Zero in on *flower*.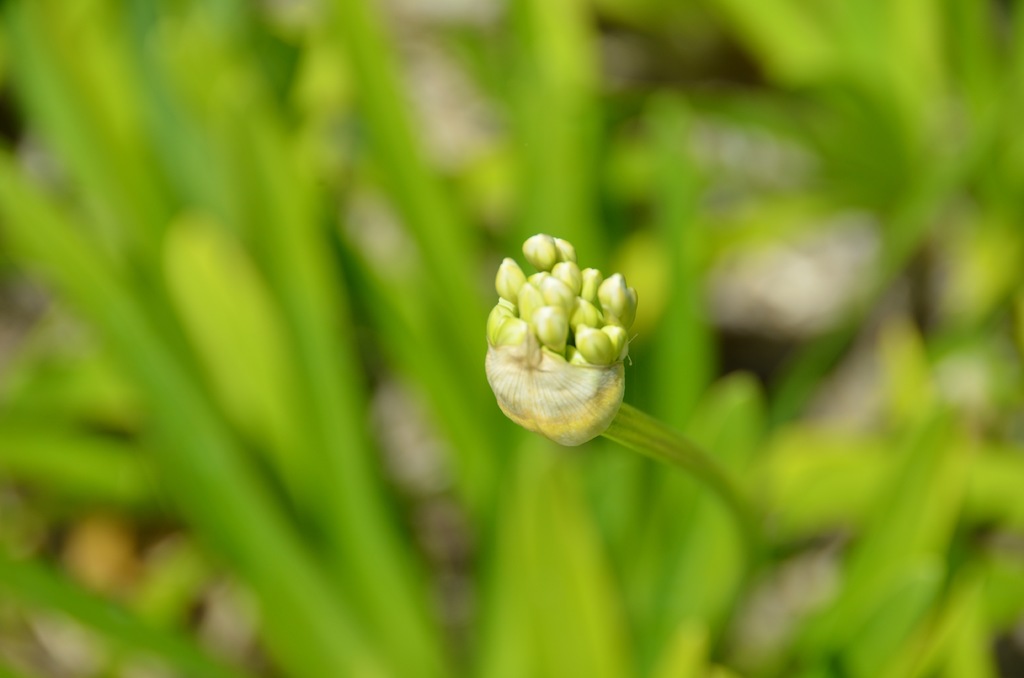
Zeroed in: {"x1": 482, "y1": 227, "x2": 637, "y2": 462}.
